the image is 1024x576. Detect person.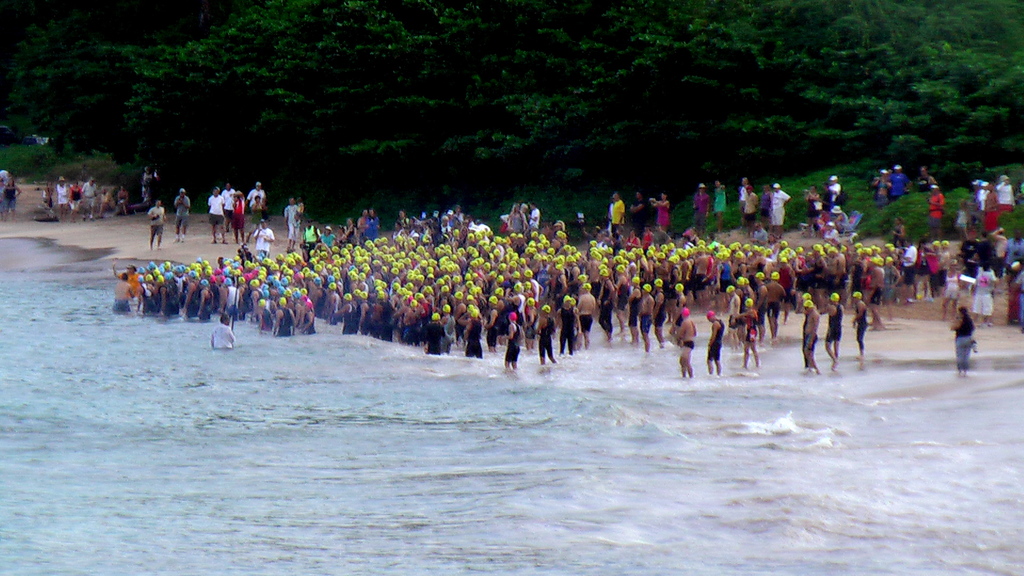
Detection: locate(228, 188, 248, 244).
